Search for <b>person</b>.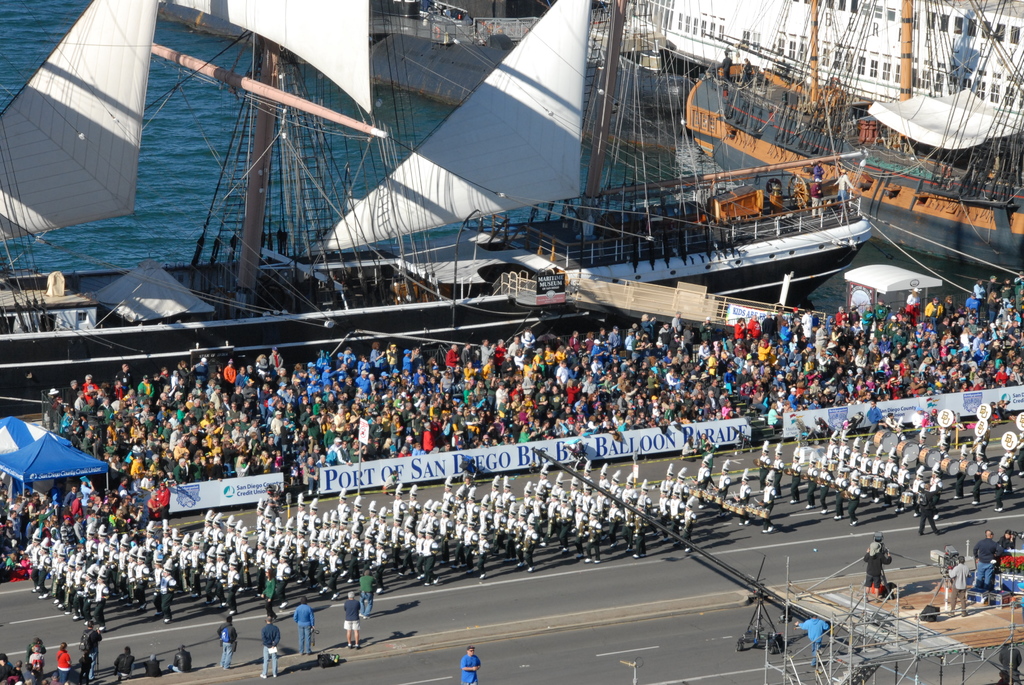
Found at select_region(257, 618, 282, 679).
